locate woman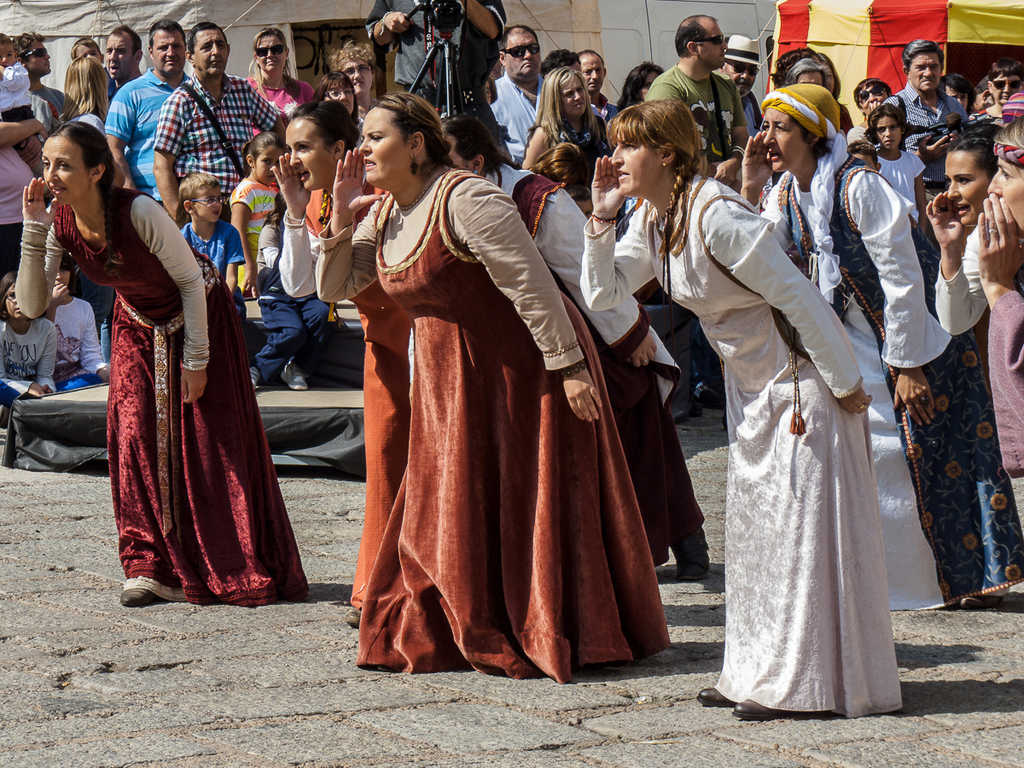
[left=517, top=63, right=614, bottom=174]
